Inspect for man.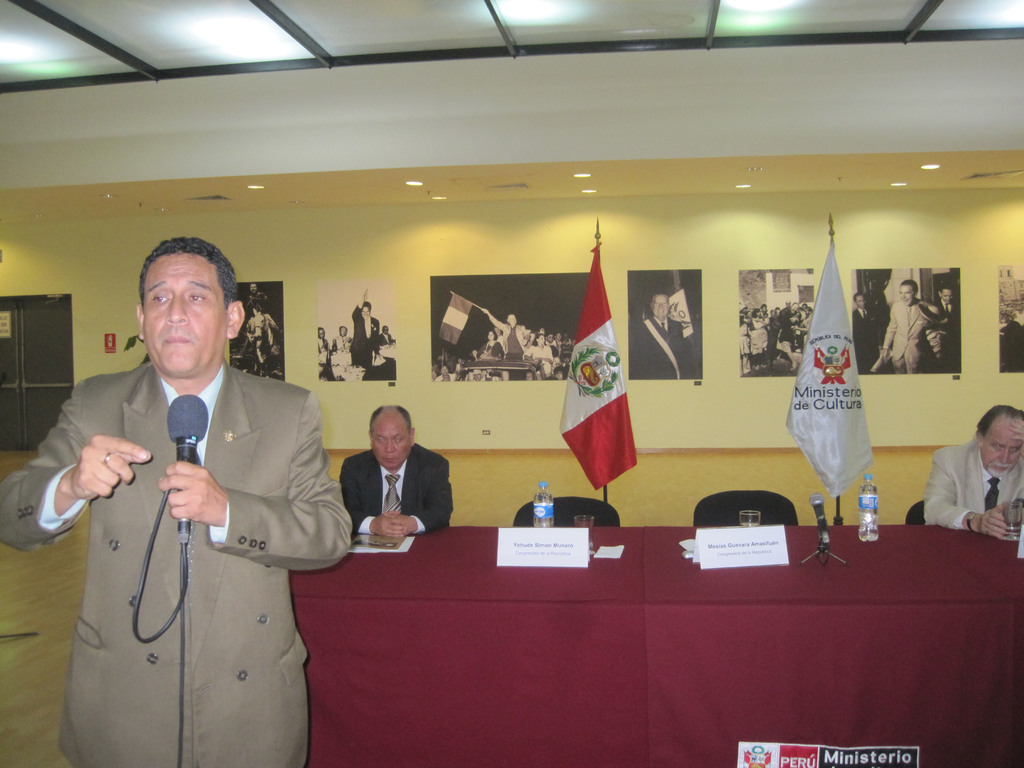
Inspection: 938 282 961 333.
